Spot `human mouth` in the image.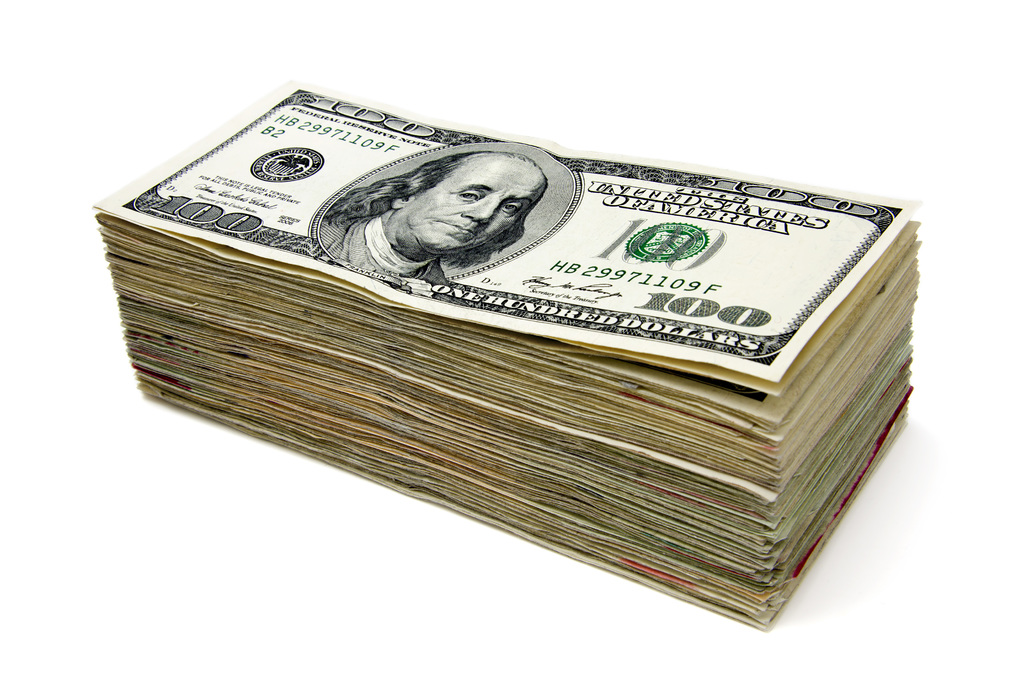
`human mouth` found at locate(440, 214, 477, 238).
